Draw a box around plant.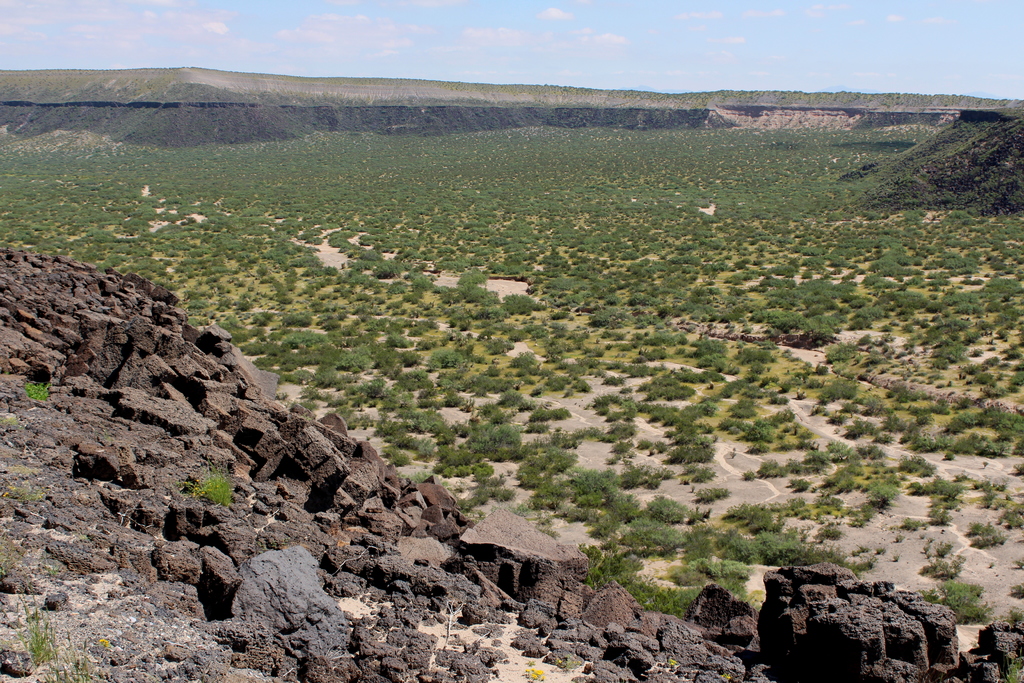
(left=670, top=650, right=678, bottom=670).
